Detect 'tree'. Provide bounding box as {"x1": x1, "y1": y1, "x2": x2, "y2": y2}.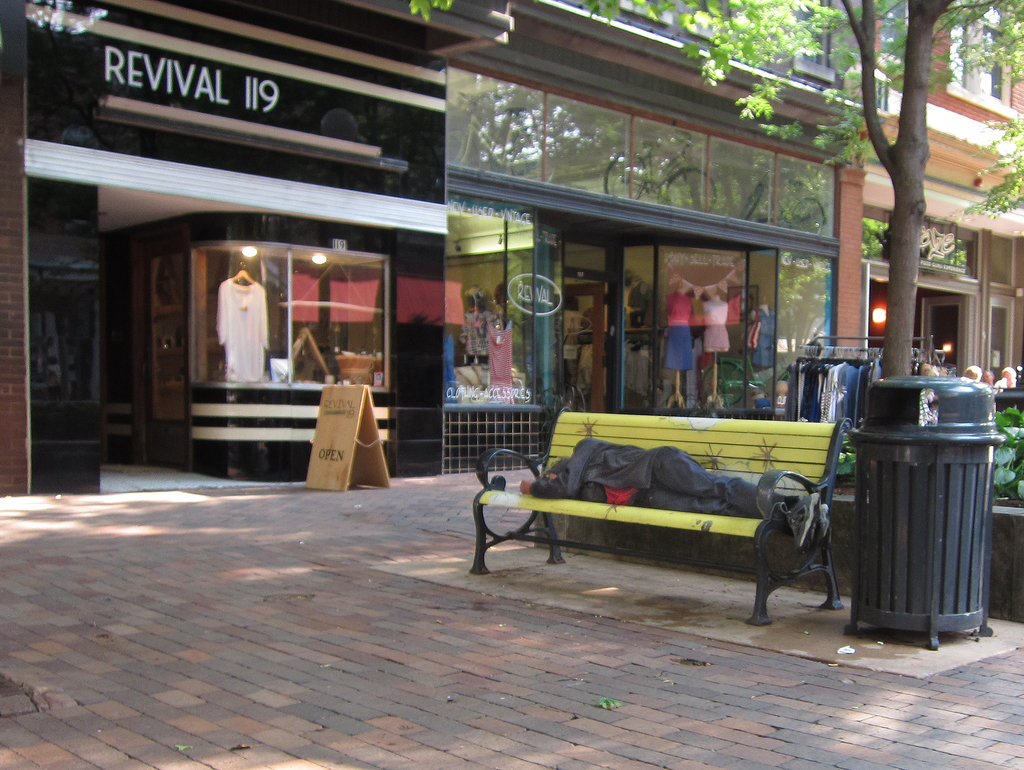
{"x1": 410, "y1": 6, "x2": 1023, "y2": 374}.
